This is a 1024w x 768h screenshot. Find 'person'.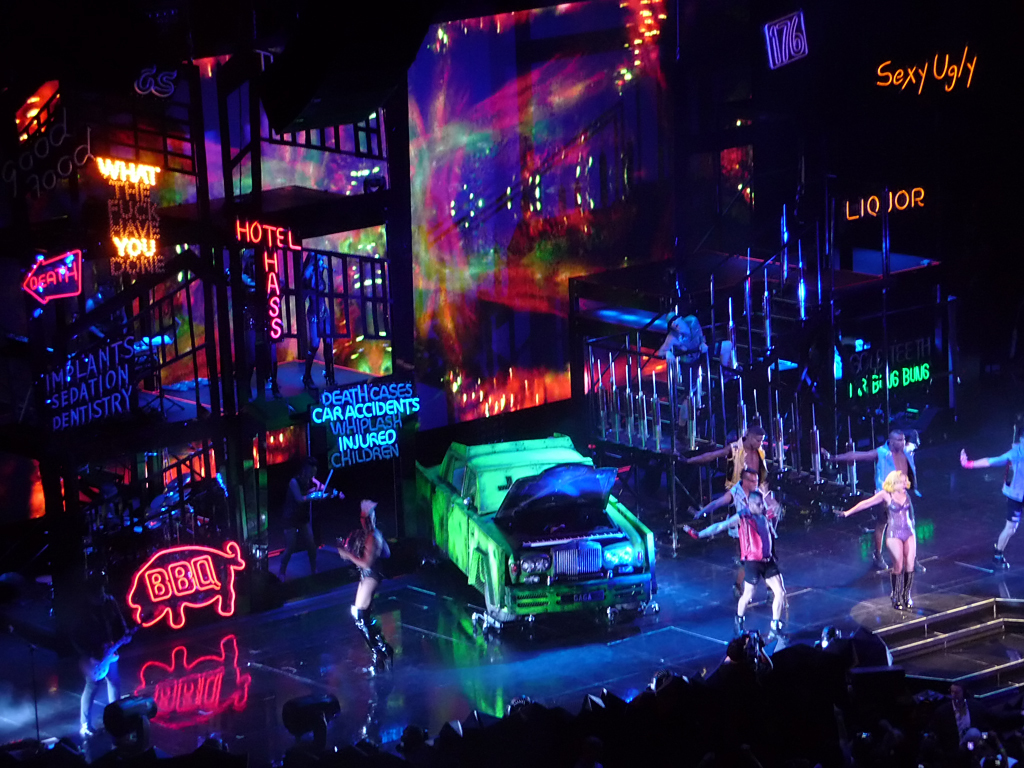
Bounding box: locate(823, 431, 922, 569).
